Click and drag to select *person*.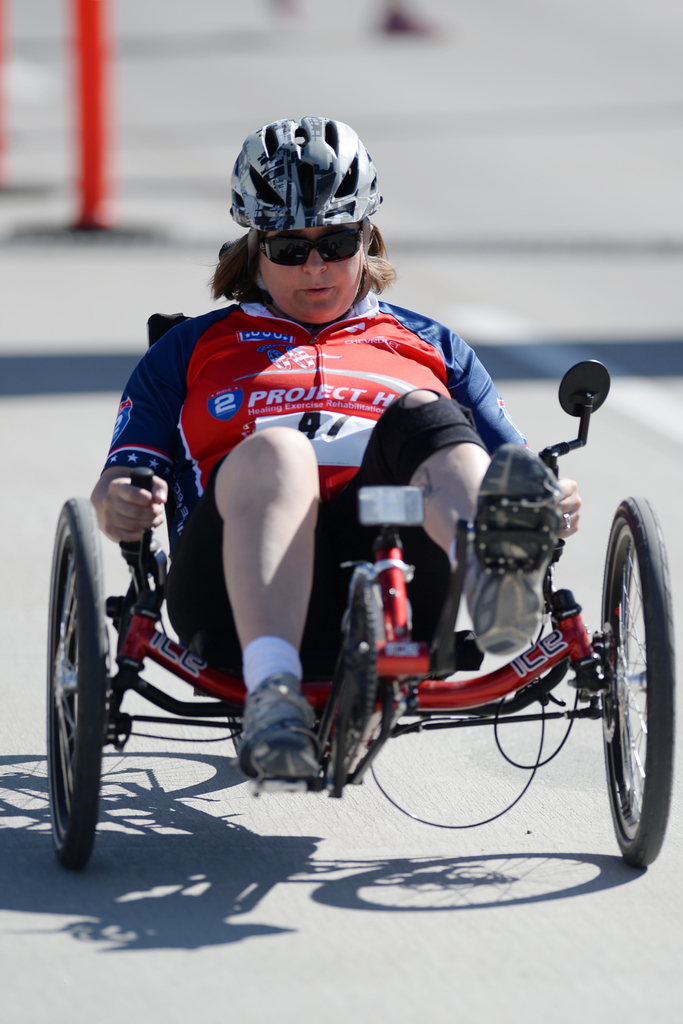
Selection: detection(86, 113, 587, 799).
